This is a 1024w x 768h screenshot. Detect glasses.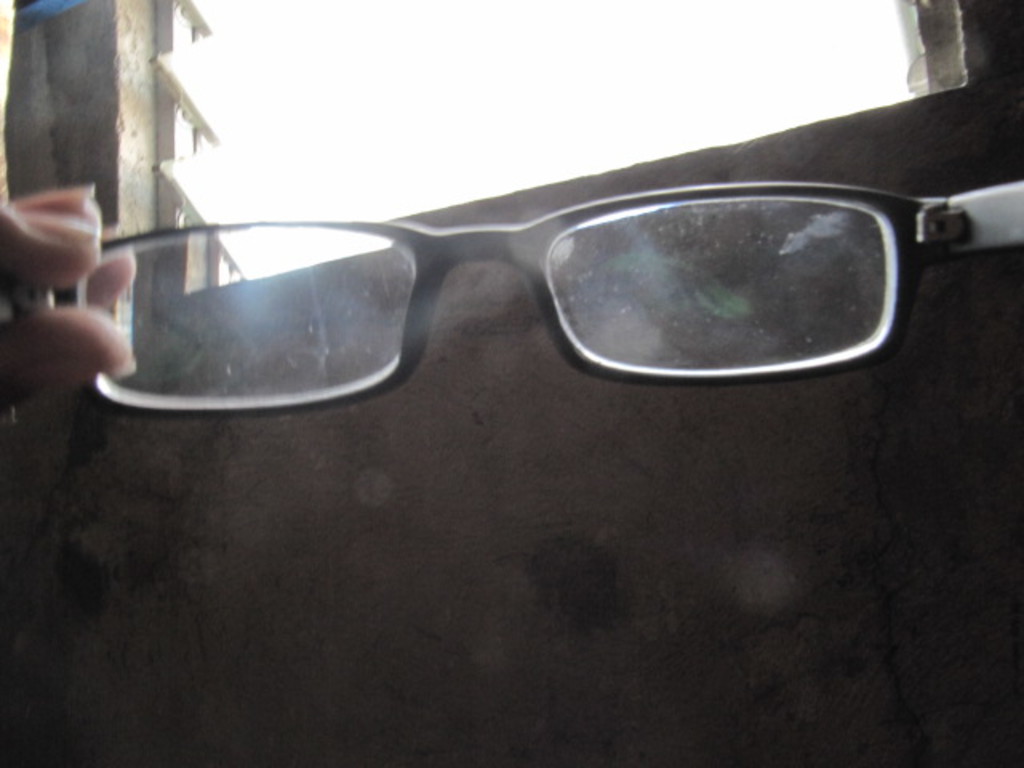
0 125 1021 411.
